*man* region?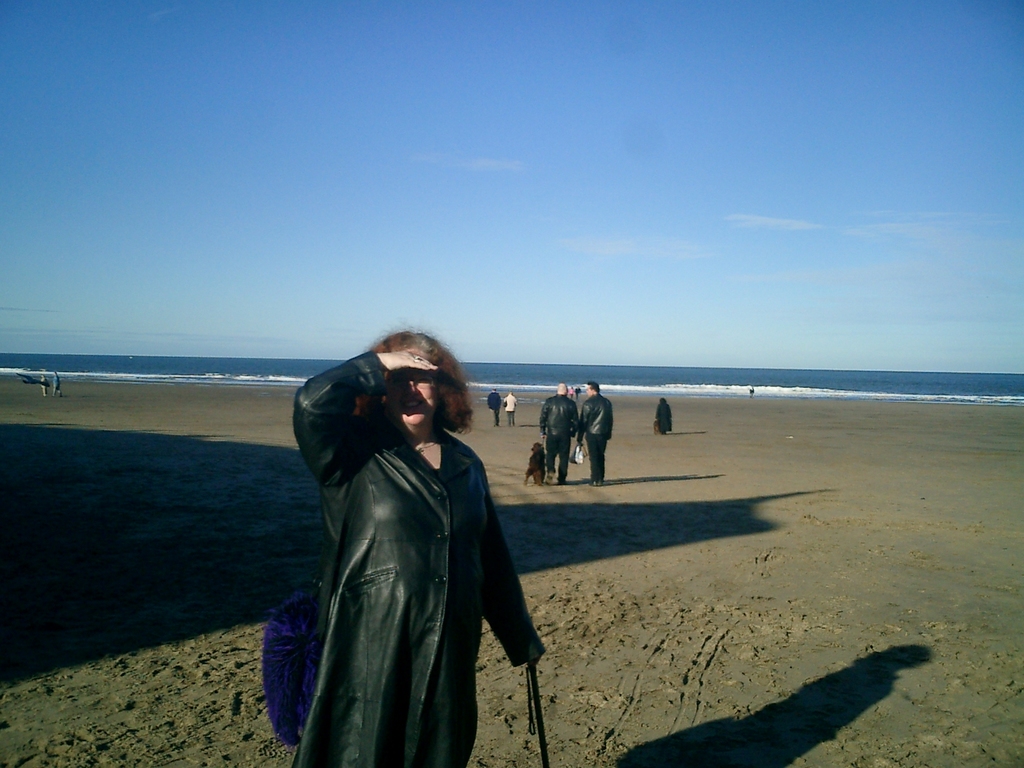
crop(541, 378, 582, 493)
